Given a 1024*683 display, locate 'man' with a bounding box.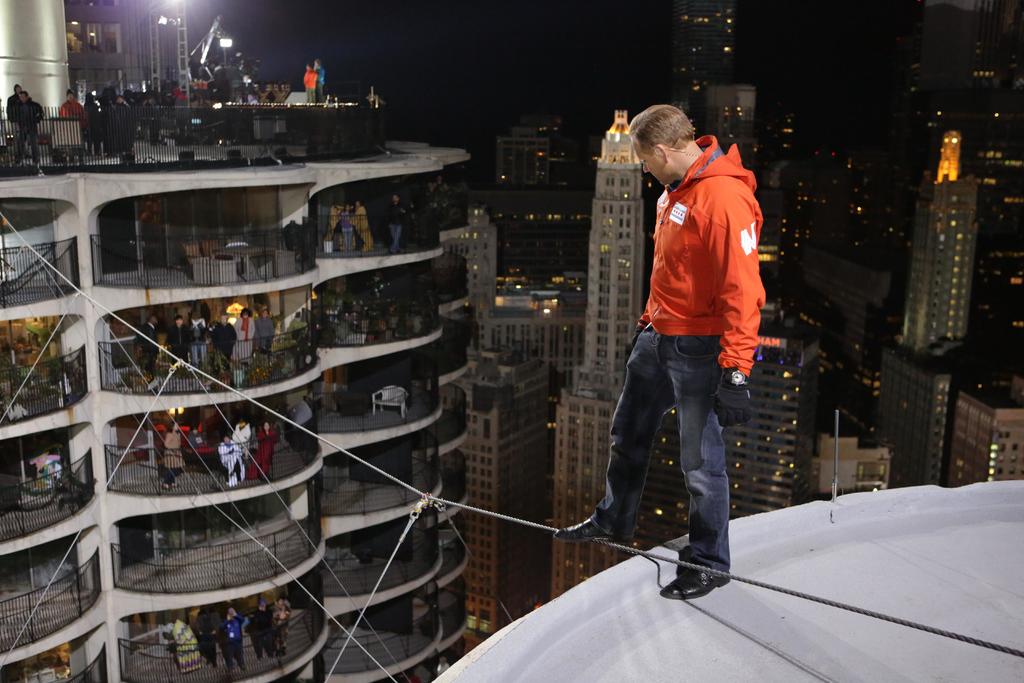
Located: BBox(170, 317, 194, 387).
